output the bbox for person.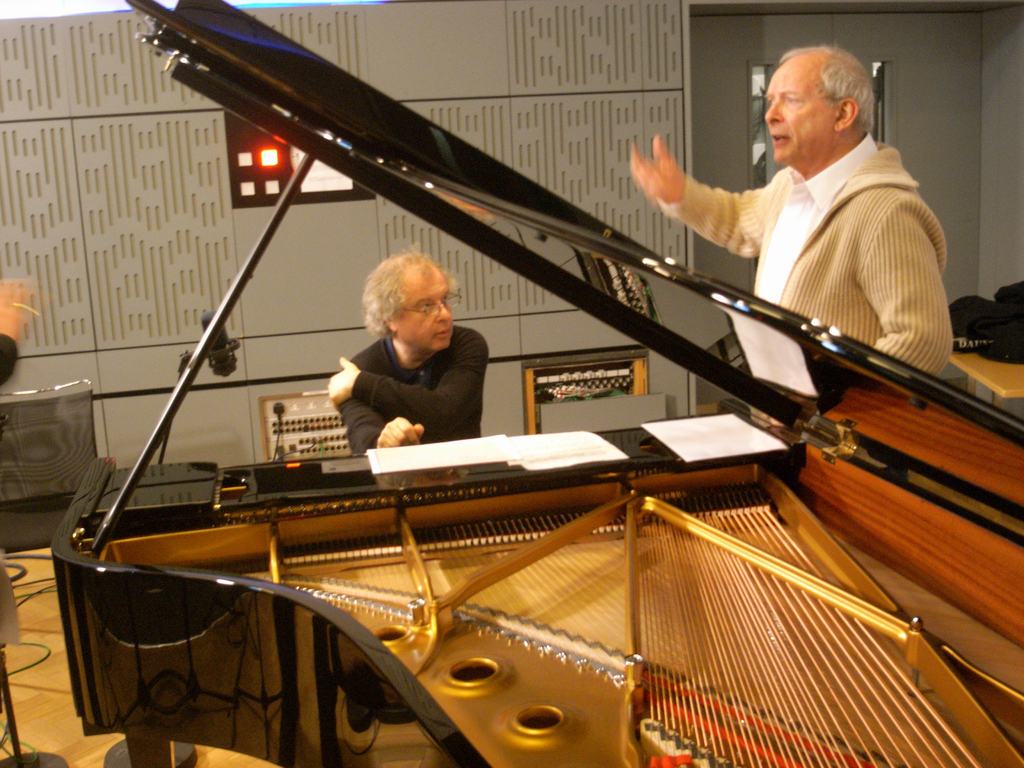
(left=323, top=240, right=492, bottom=470).
